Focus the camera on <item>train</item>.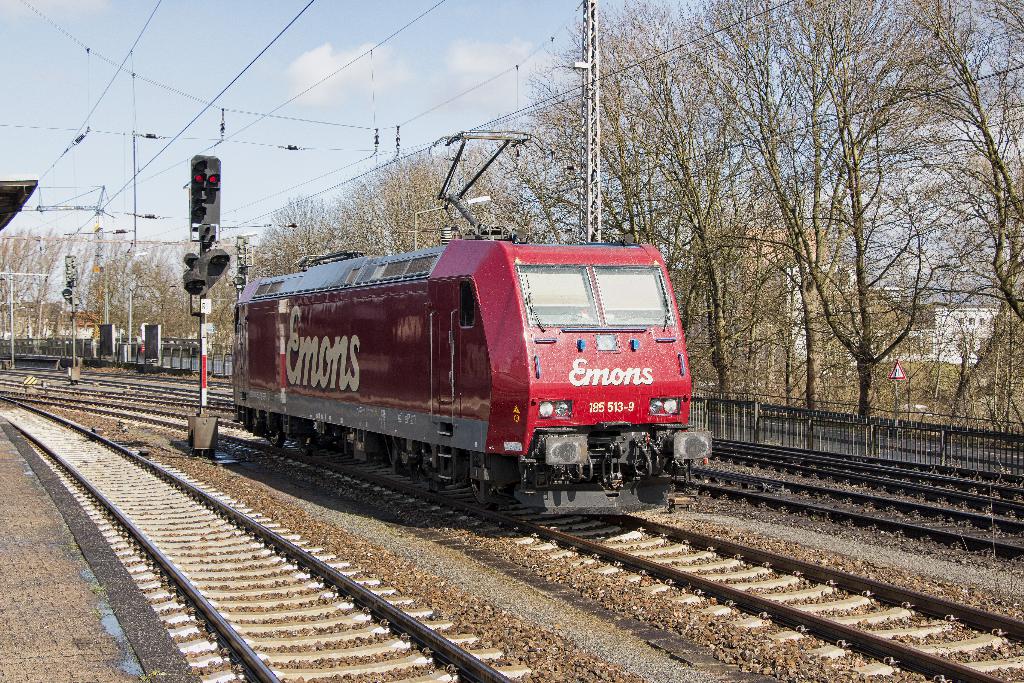
Focus region: box(230, 128, 712, 516).
